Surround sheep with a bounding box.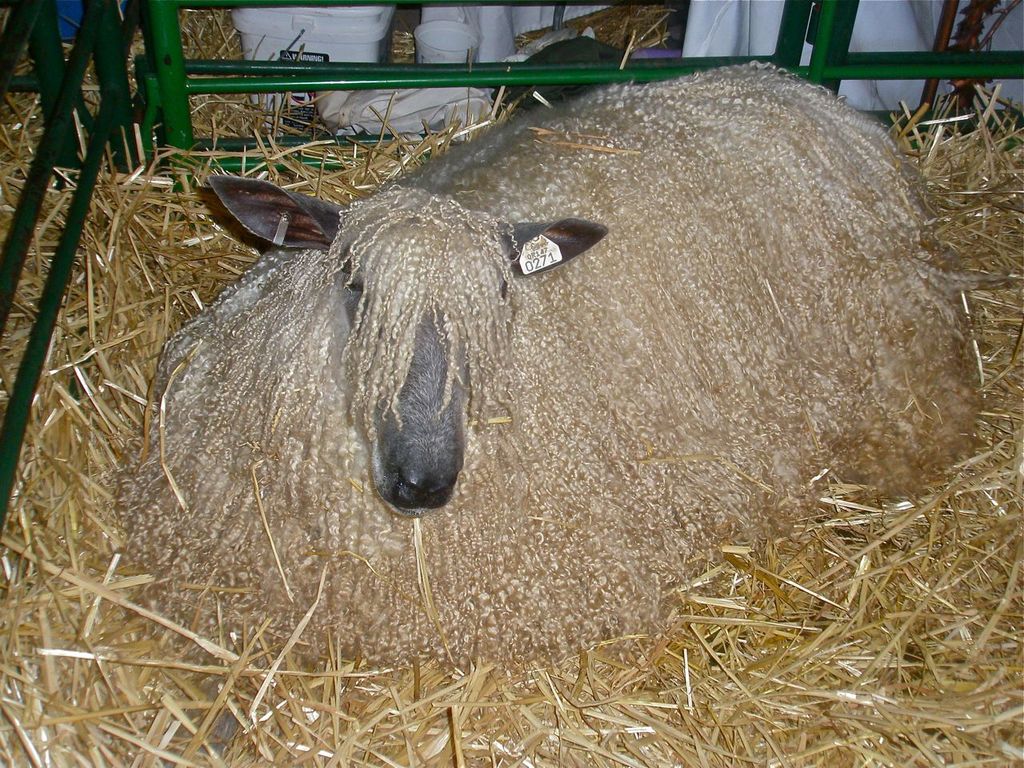
{"x1": 105, "y1": 65, "x2": 959, "y2": 663}.
